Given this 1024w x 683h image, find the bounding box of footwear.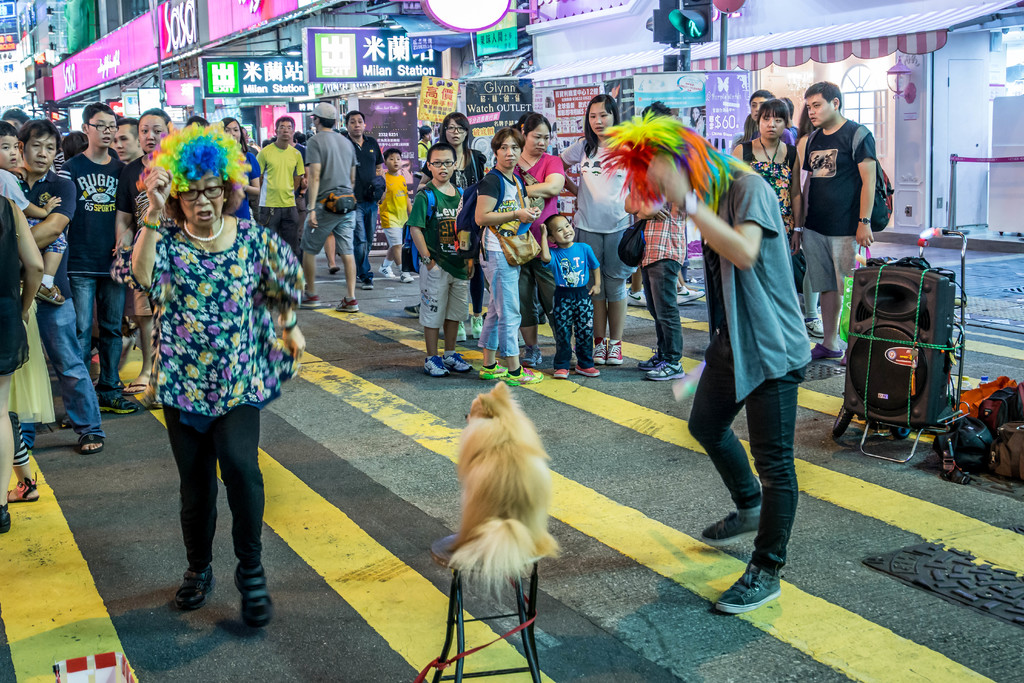
<bbox>7, 477, 37, 507</bbox>.
